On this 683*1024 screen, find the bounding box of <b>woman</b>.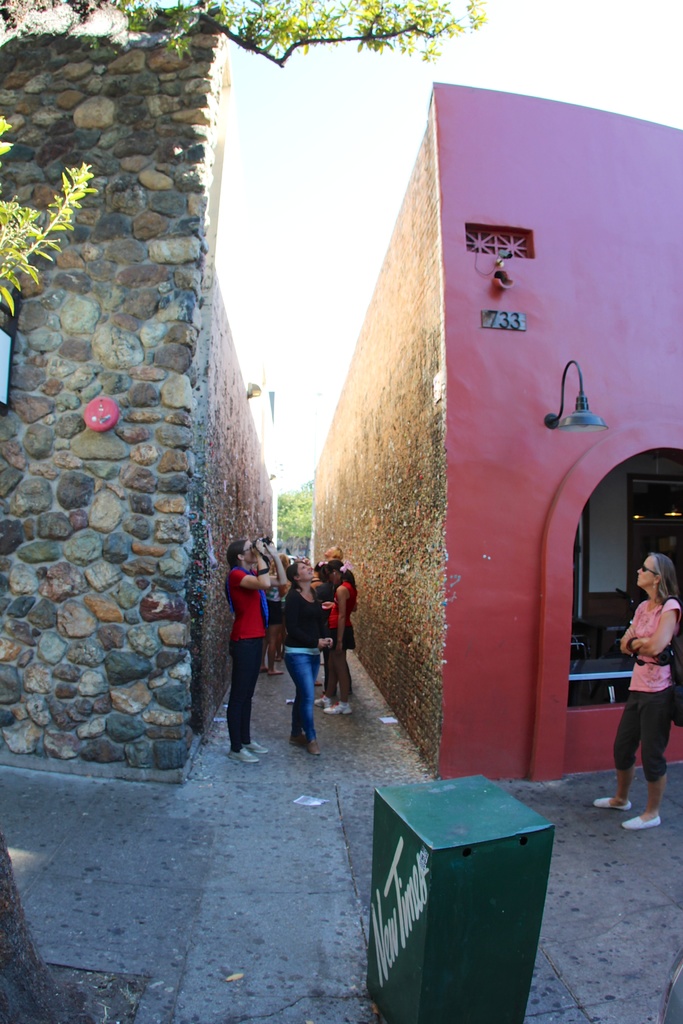
Bounding box: bbox(322, 559, 353, 715).
